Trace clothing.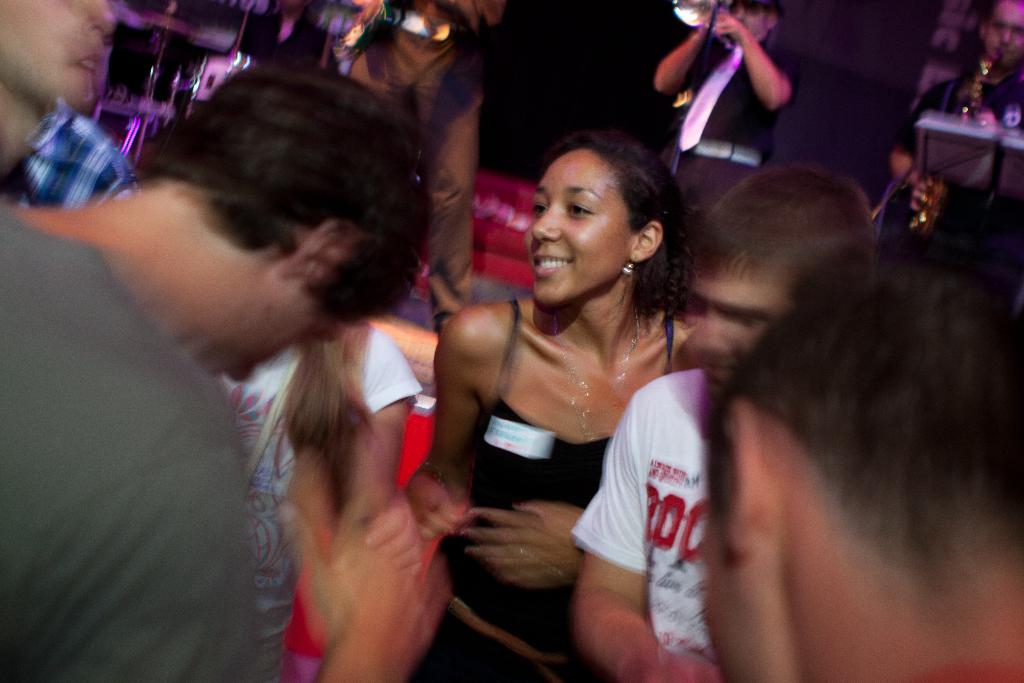
Traced to Rect(411, 393, 627, 682).
